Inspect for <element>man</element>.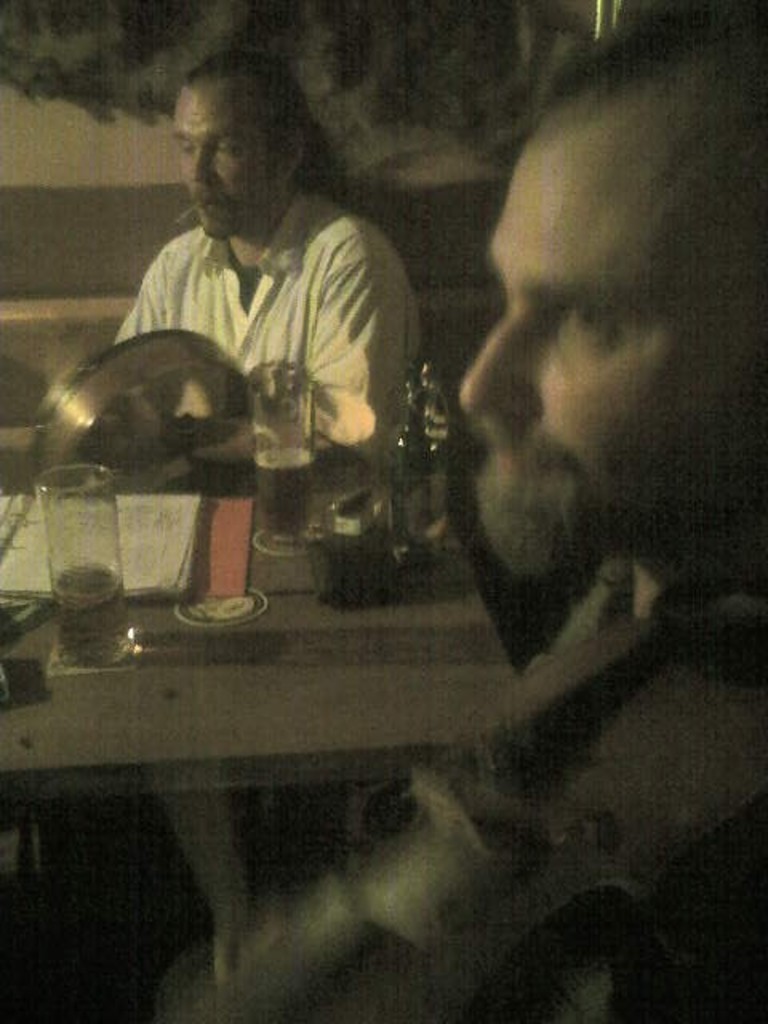
Inspection: bbox=[200, 50, 734, 946].
